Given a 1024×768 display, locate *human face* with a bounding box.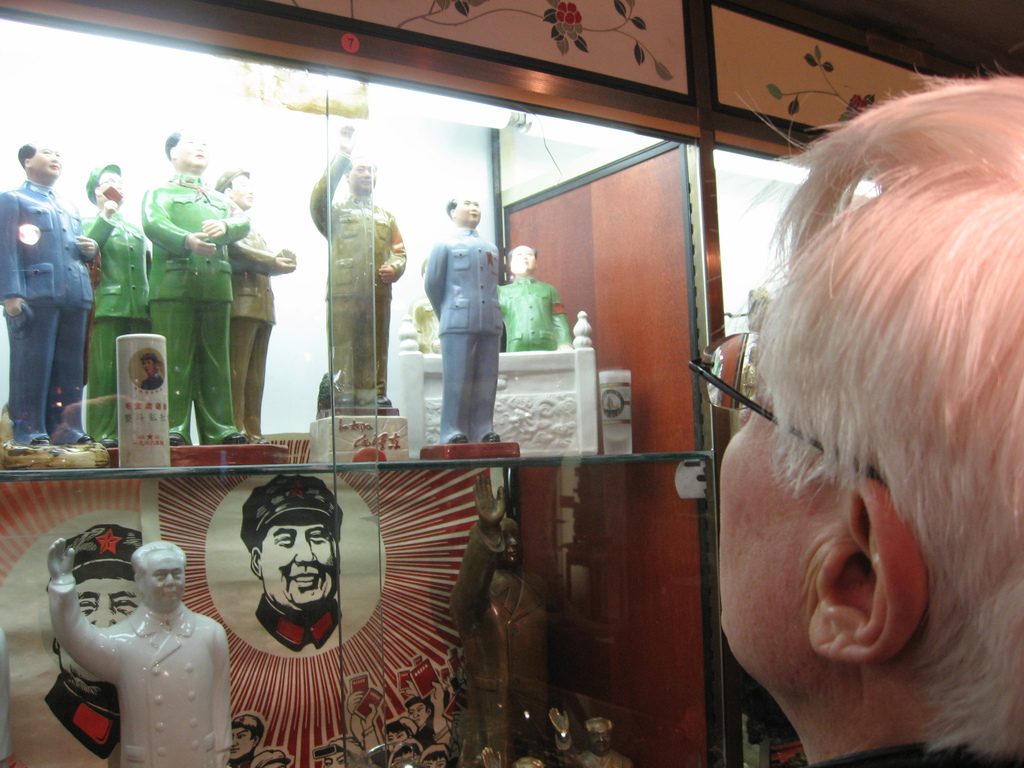
Located: select_region(321, 750, 348, 767).
